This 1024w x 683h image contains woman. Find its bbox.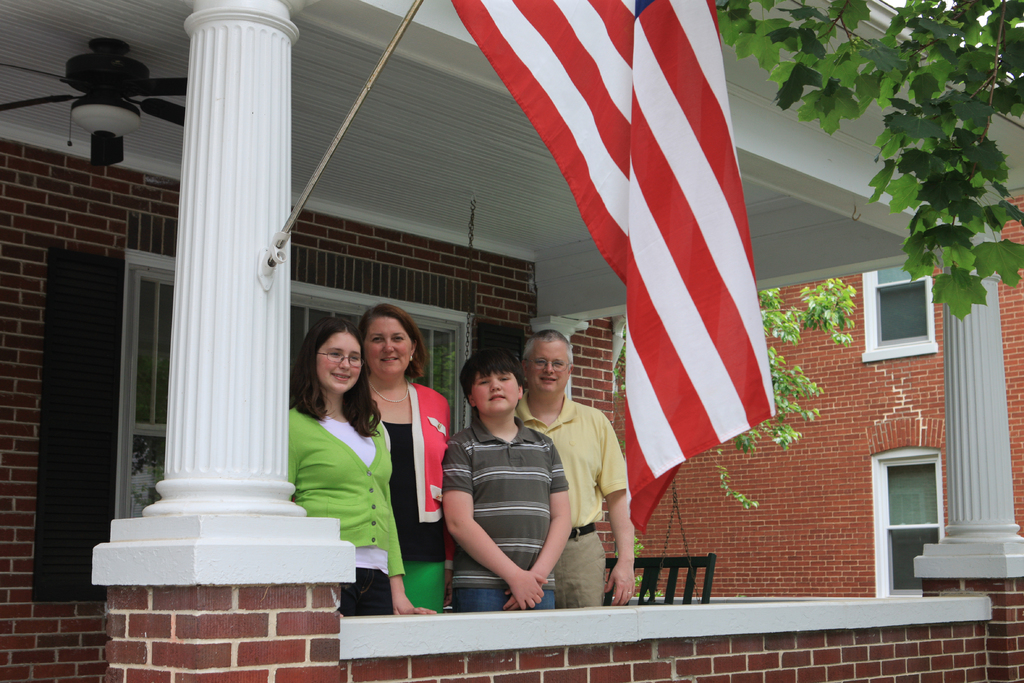
rect(280, 317, 408, 602).
